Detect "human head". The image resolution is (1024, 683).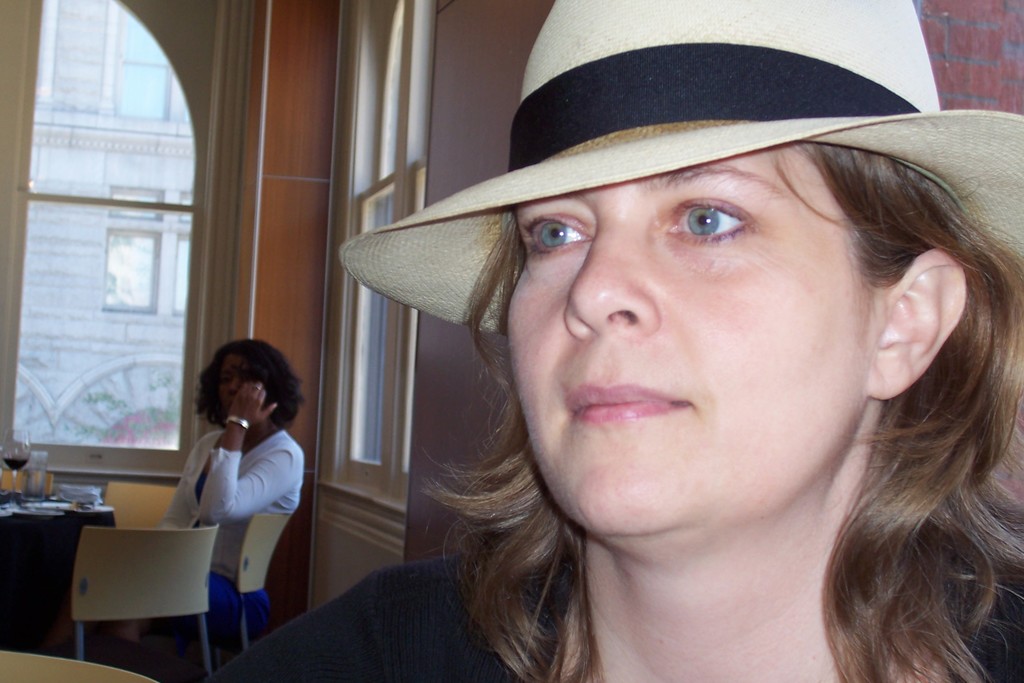
detection(194, 334, 311, 425).
